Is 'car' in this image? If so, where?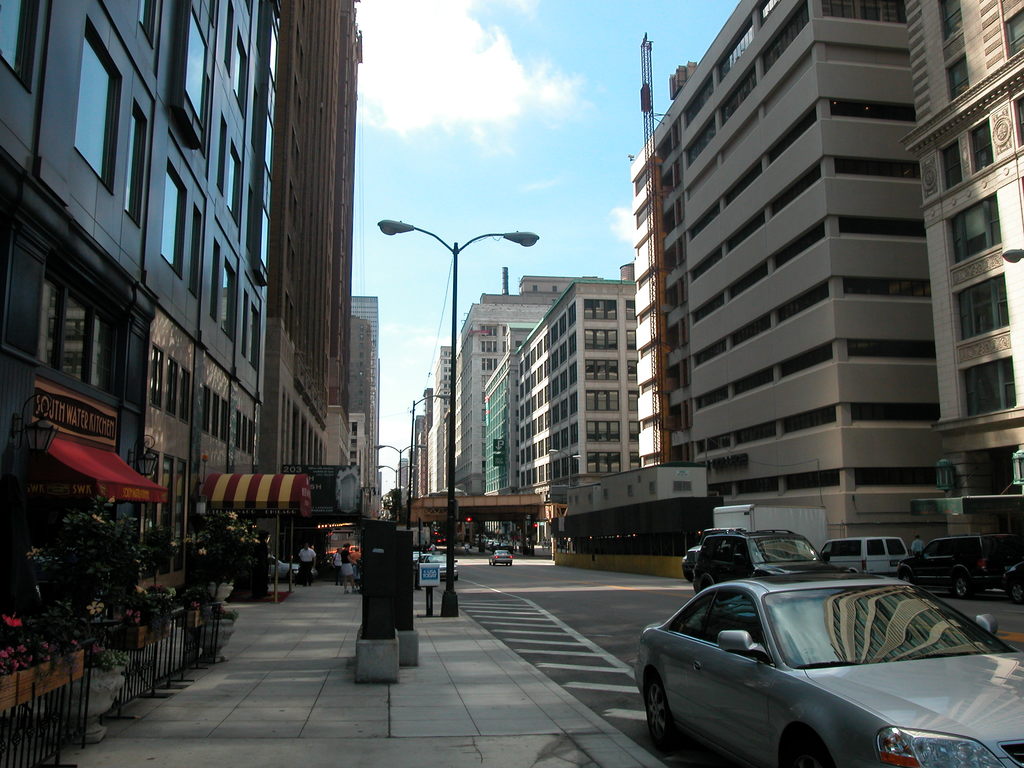
Yes, at [473, 534, 488, 545].
